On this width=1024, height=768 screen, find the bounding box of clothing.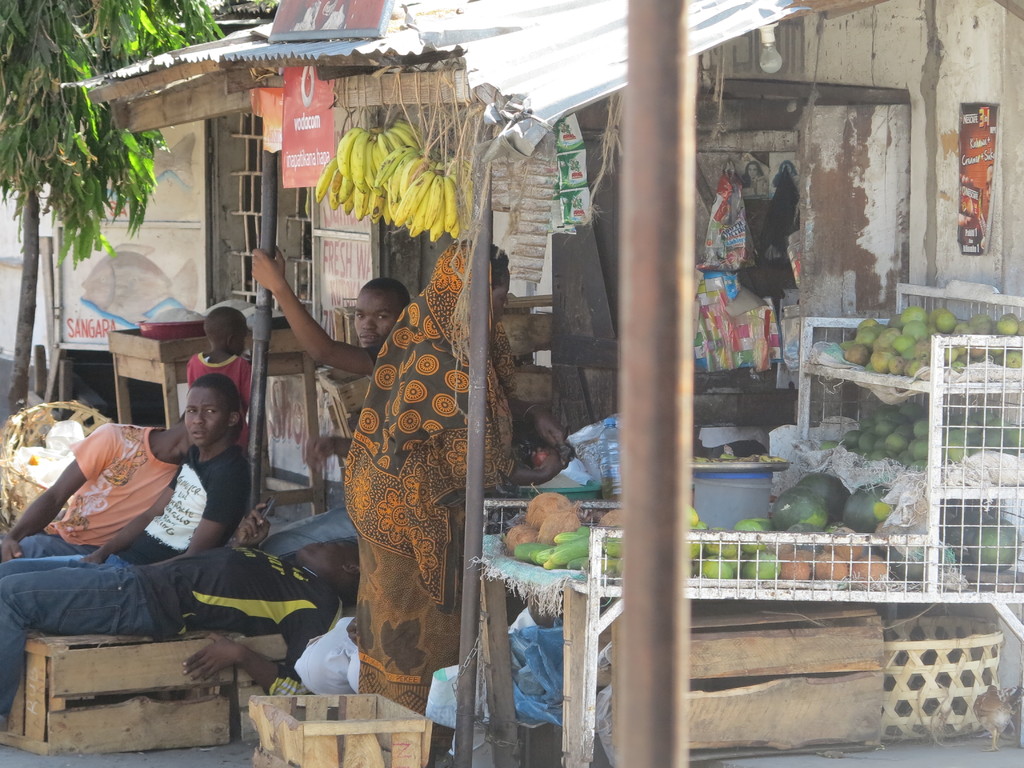
Bounding box: bbox=(0, 422, 189, 563).
